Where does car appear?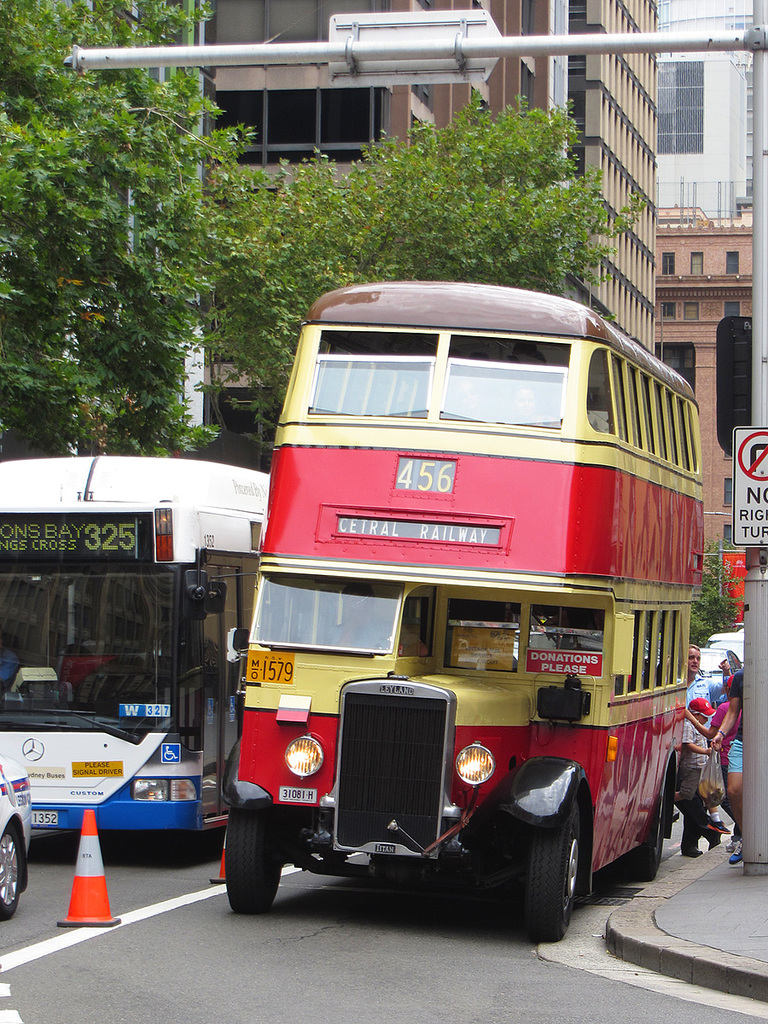
Appears at locate(733, 619, 744, 635).
